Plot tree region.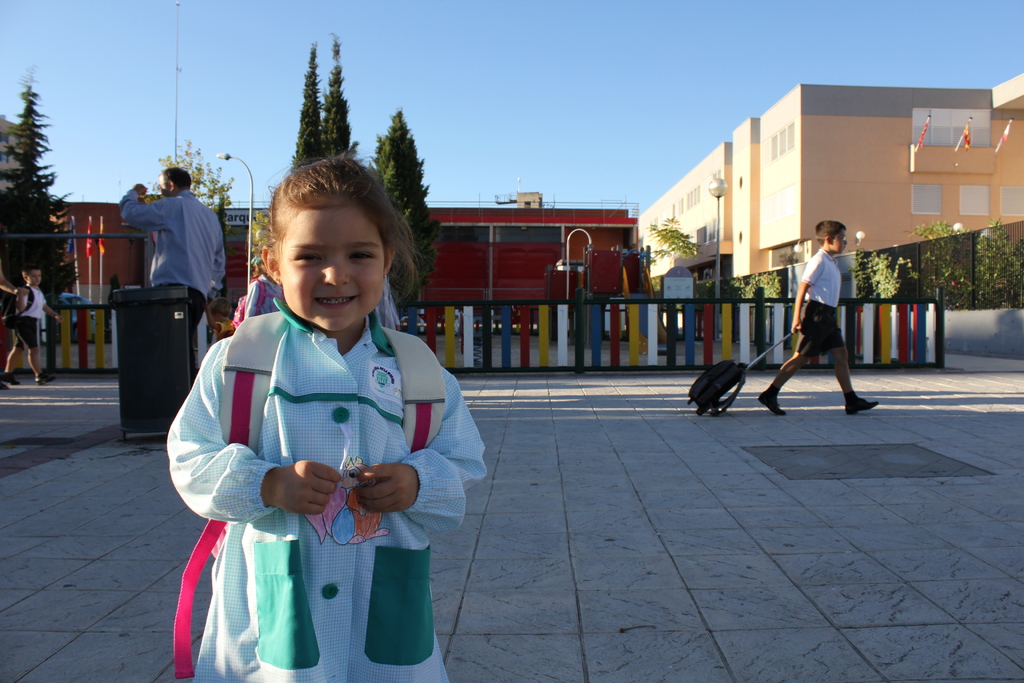
Plotted at bbox(971, 222, 1015, 318).
